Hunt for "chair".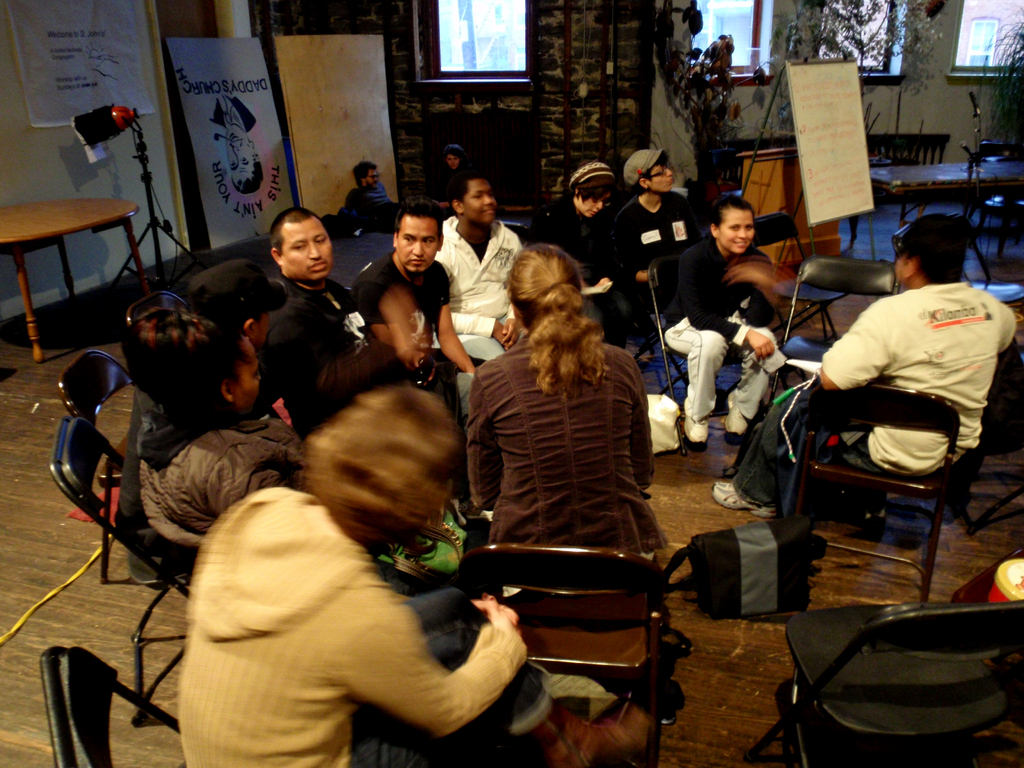
Hunted down at {"left": 767, "top": 252, "right": 906, "bottom": 410}.
